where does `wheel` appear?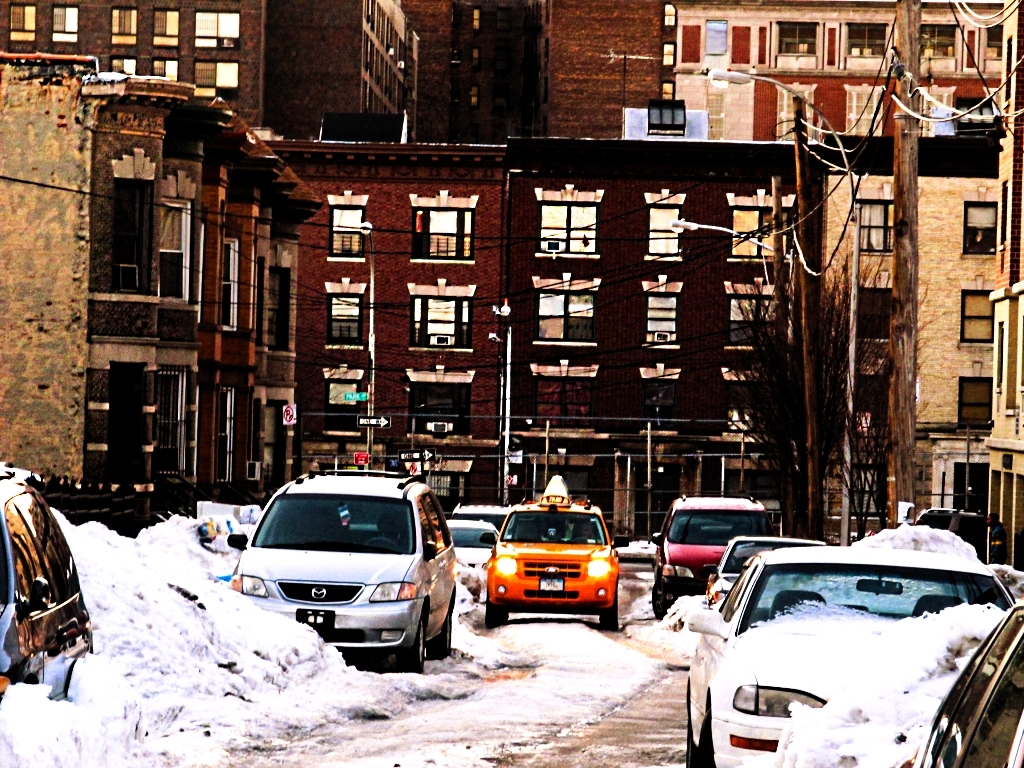
Appears at select_region(405, 615, 427, 671).
